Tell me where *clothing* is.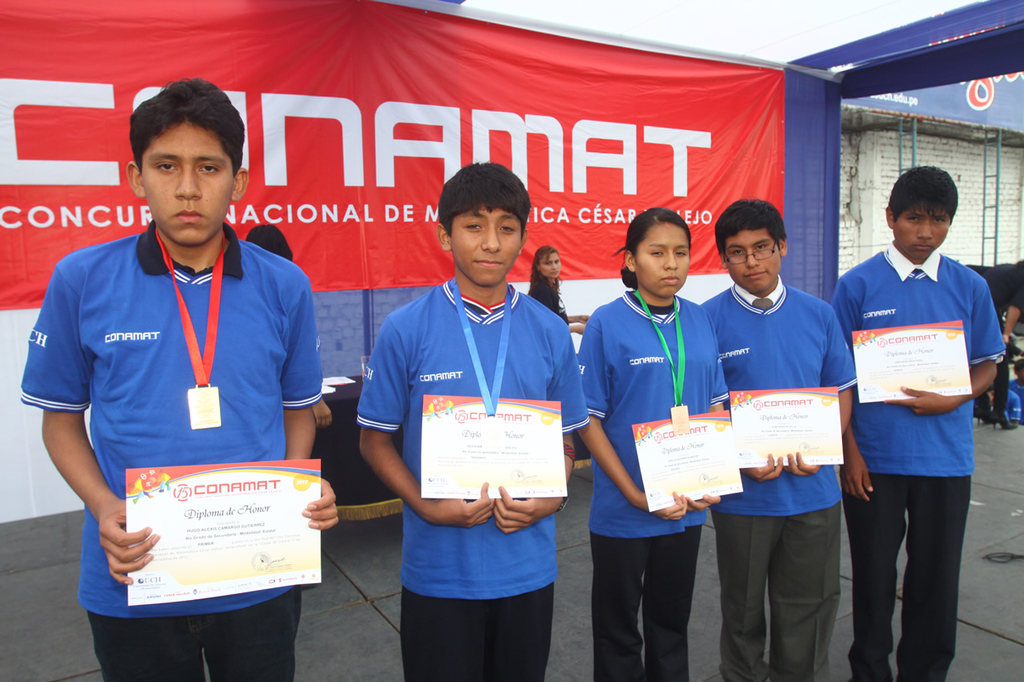
*clothing* is at region(526, 276, 575, 325).
